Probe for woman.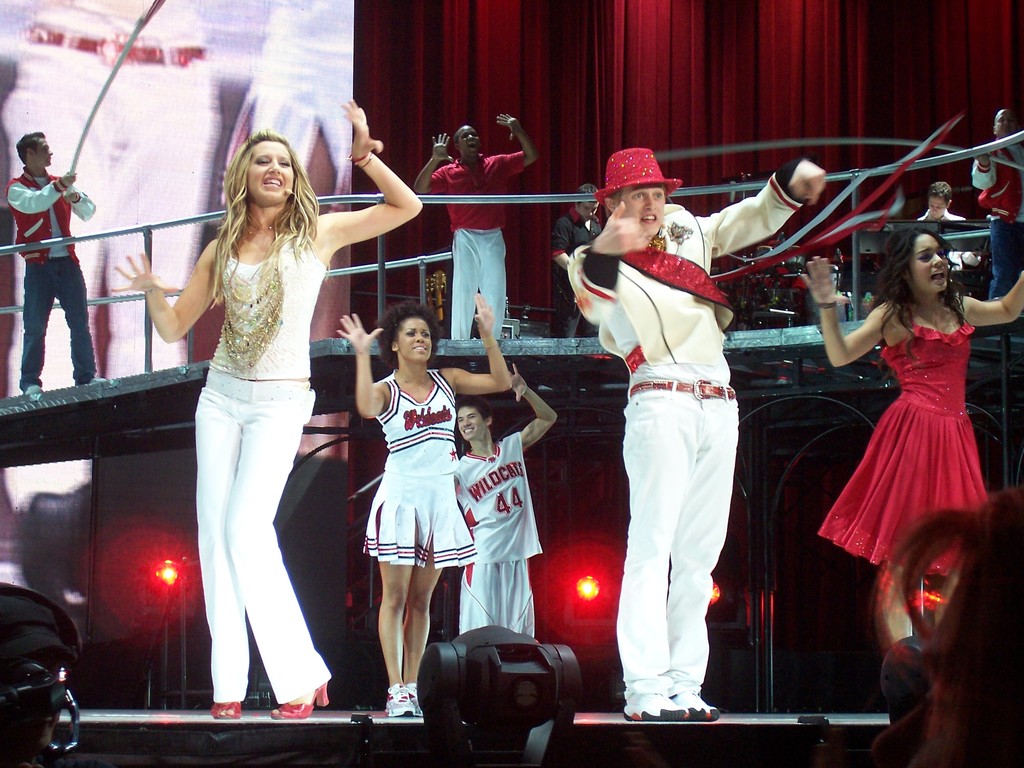
Probe result: select_region(332, 287, 515, 719).
